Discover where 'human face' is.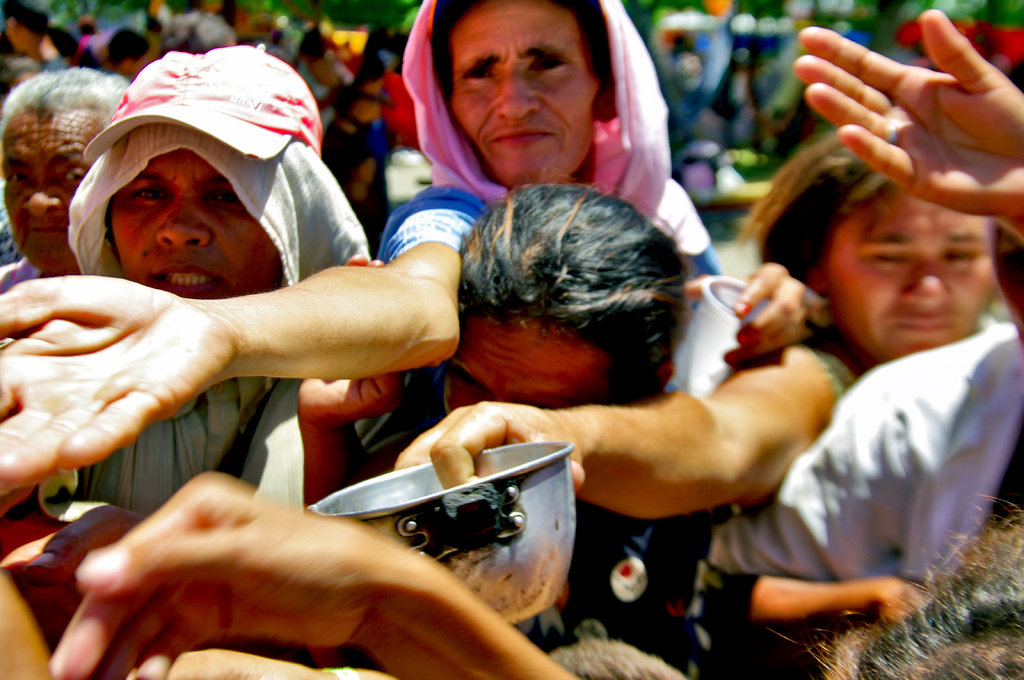
Discovered at {"x1": 443, "y1": 309, "x2": 609, "y2": 411}.
